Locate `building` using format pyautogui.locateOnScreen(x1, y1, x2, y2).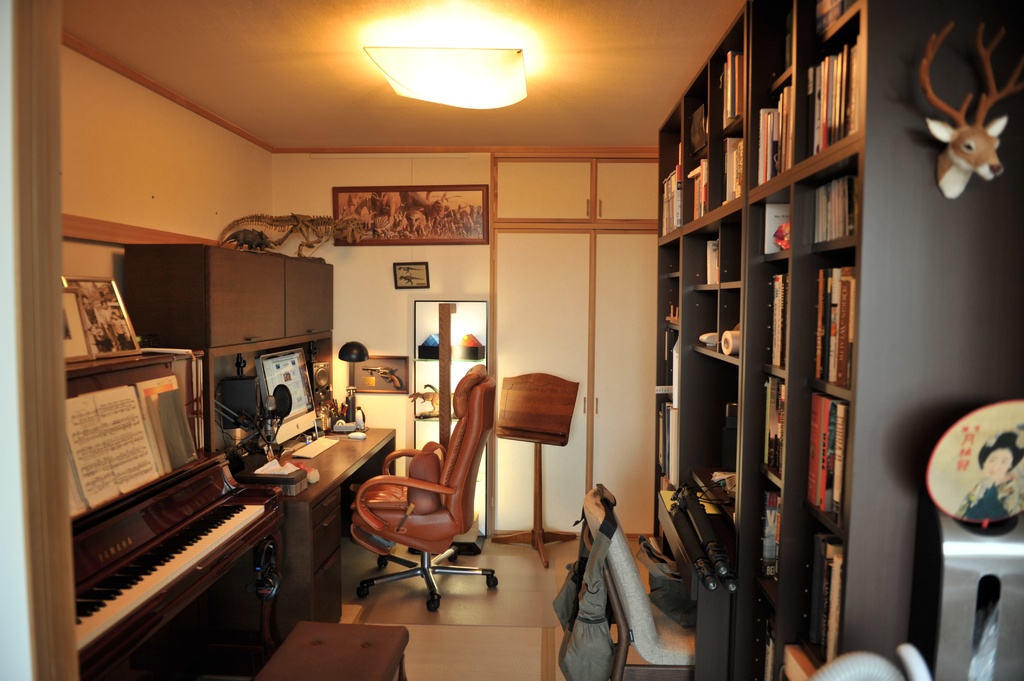
pyautogui.locateOnScreen(0, 4, 1019, 679).
